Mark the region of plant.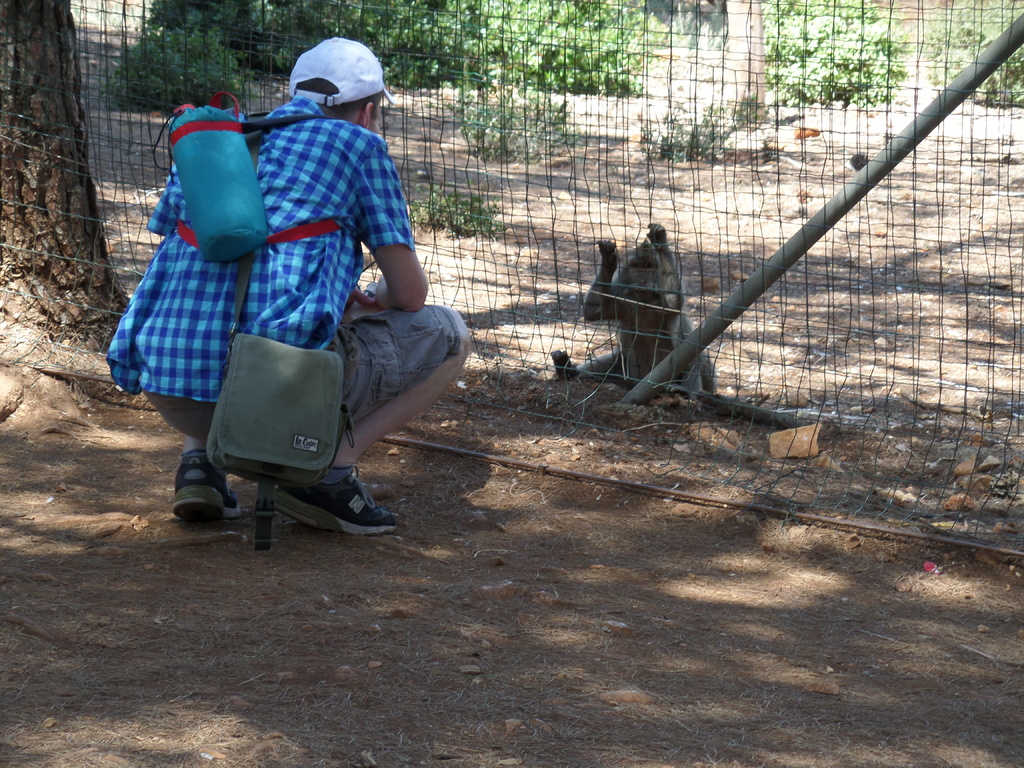
Region: 632,98,737,161.
